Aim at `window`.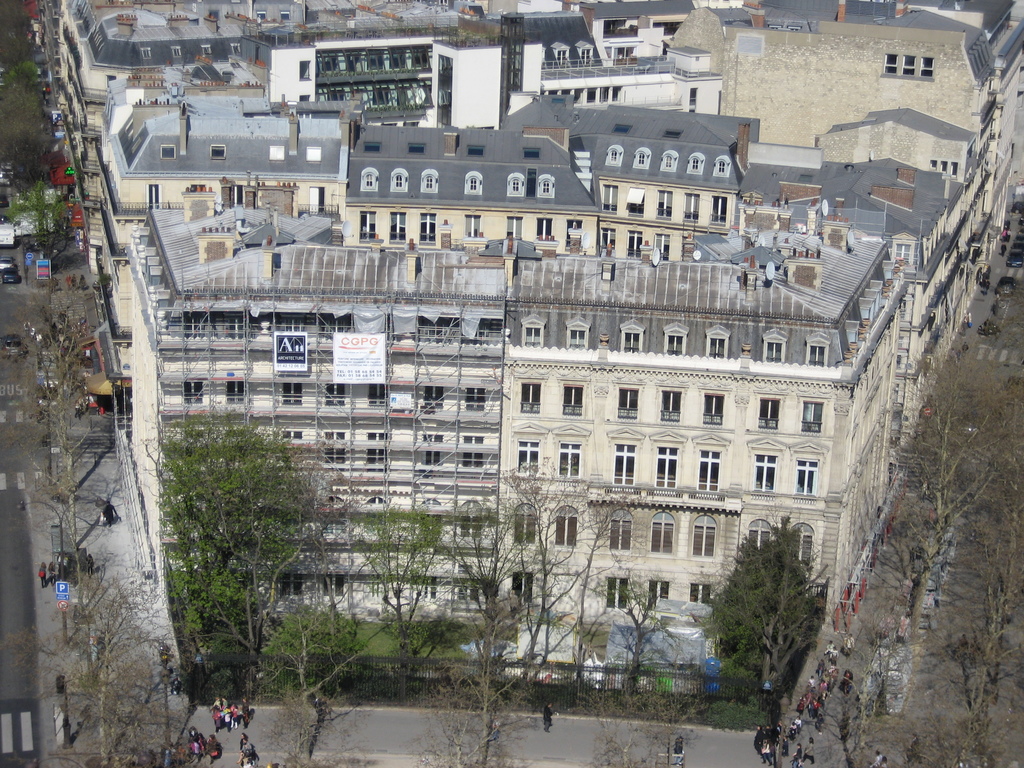
Aimed at x1=319, y1=516, x2=348, y2=538.
